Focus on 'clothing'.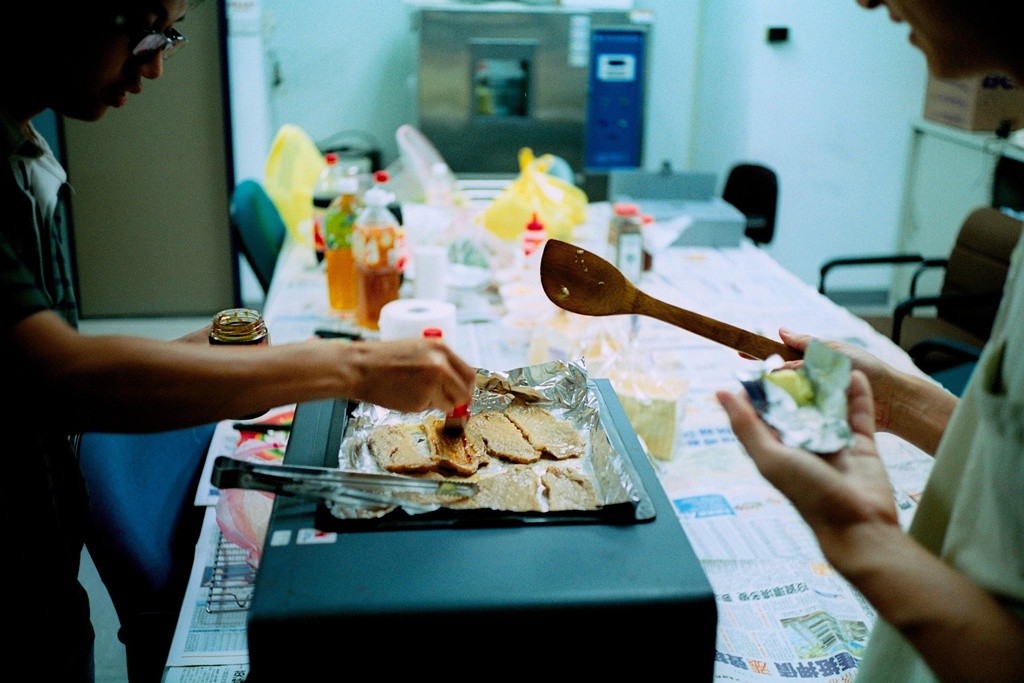
Focused at box=[849, 218, 1023, 682].
